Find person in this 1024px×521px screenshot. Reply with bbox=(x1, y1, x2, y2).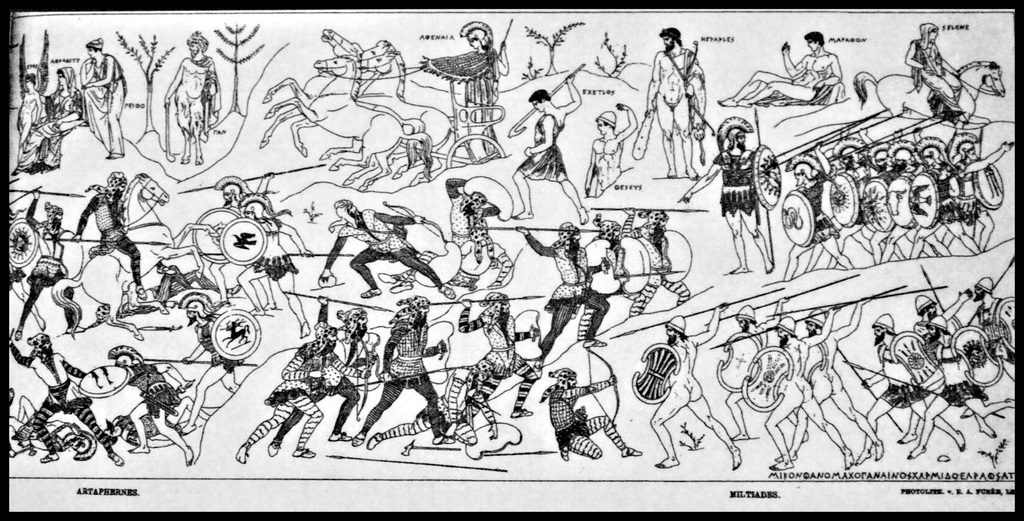
bbox=(511, 77, 587, 225).
